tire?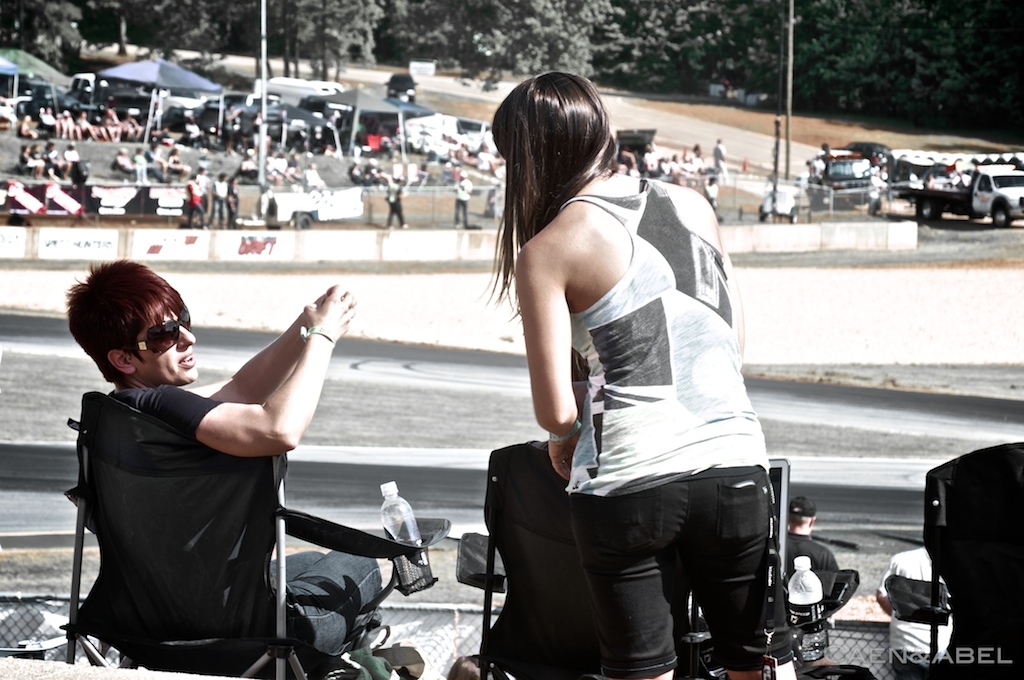
(left=287, top=214, right=314, bottom=232)
